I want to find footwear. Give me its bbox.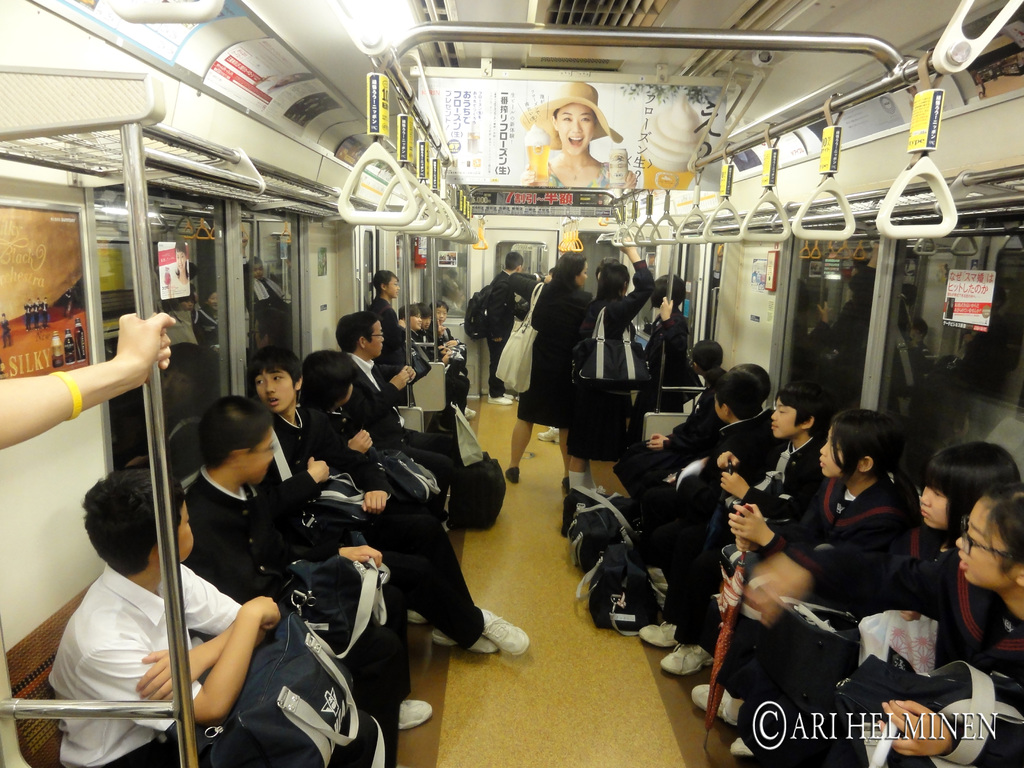
[x1=506, y1=468, x2=520, y2=484].
